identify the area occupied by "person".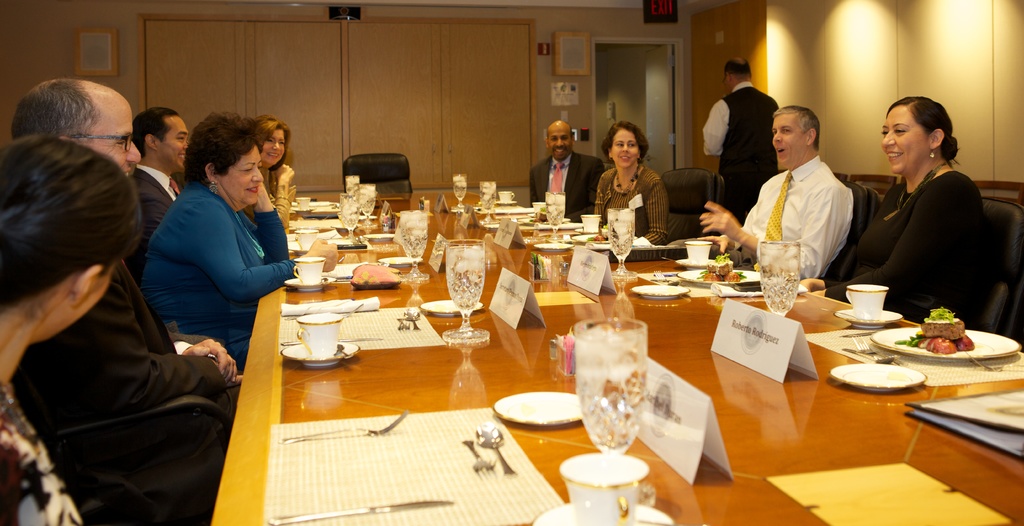
Area: x1=593, y1=123, x2=664, y2=246.
